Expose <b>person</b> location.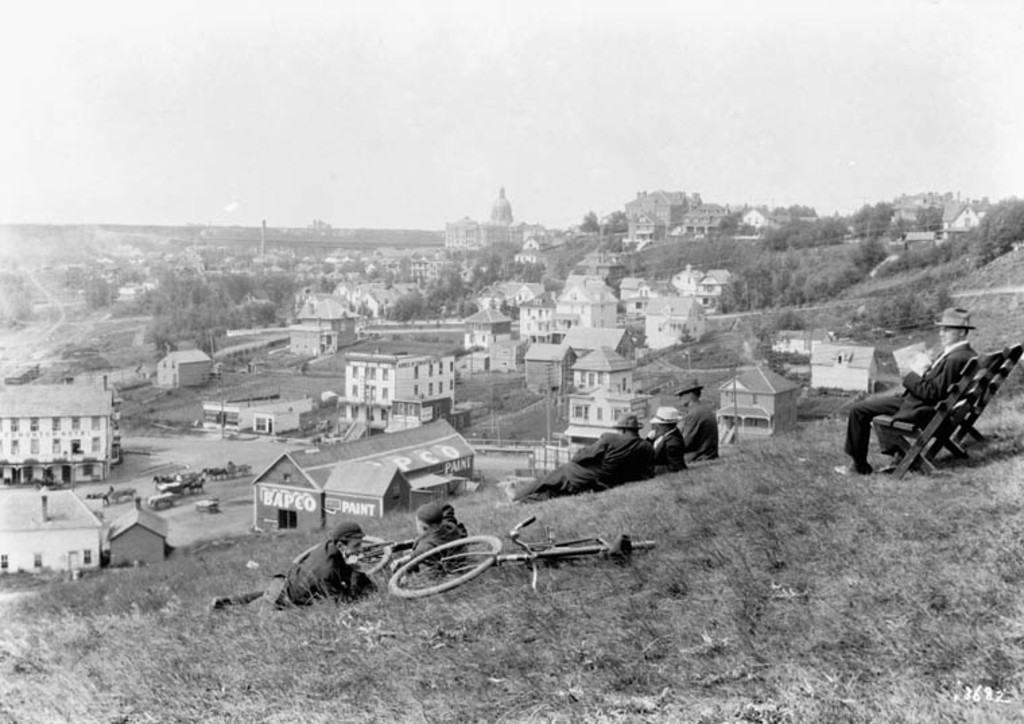
Exposed at <bbox>663, 387, 722, 485</bbox>.
